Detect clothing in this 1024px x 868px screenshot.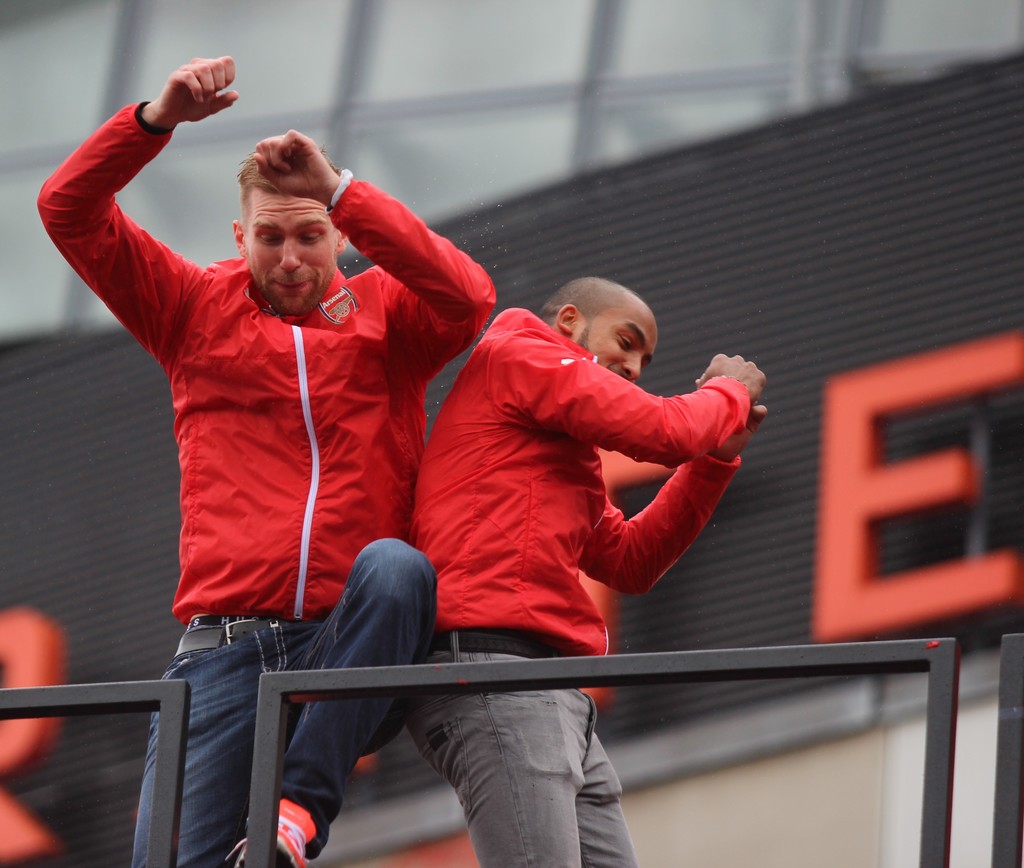
Detection: <box>35,107,493,614</box>.
